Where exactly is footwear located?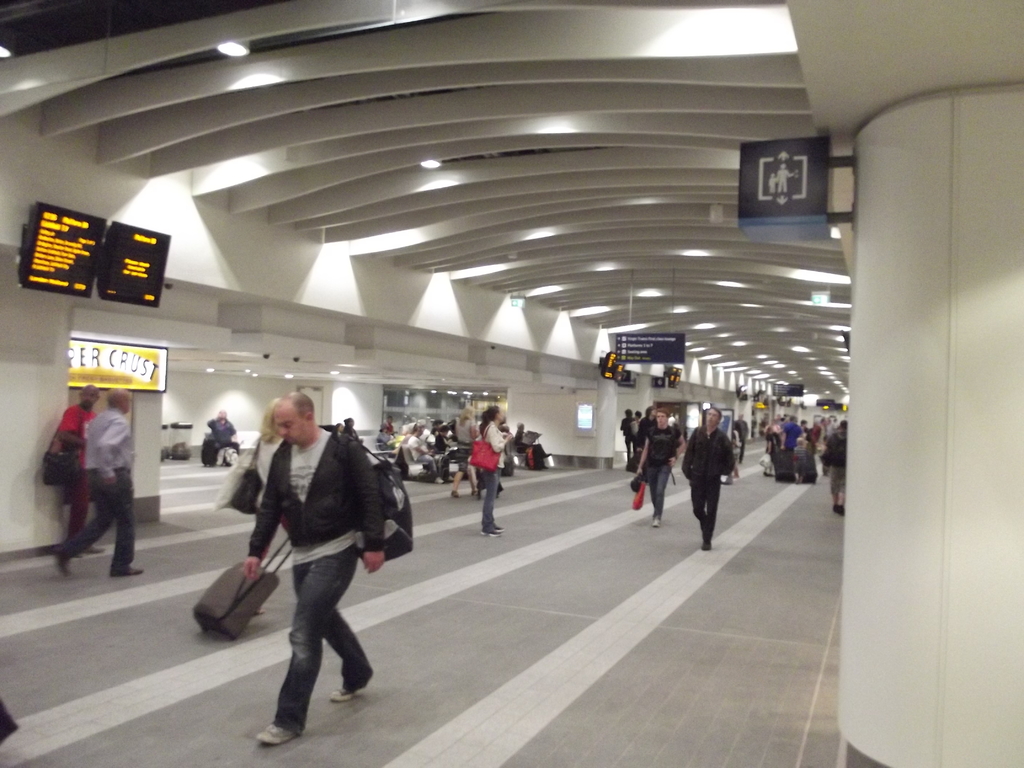
Its bounding box is bbox(110, 569, 144, 577).
